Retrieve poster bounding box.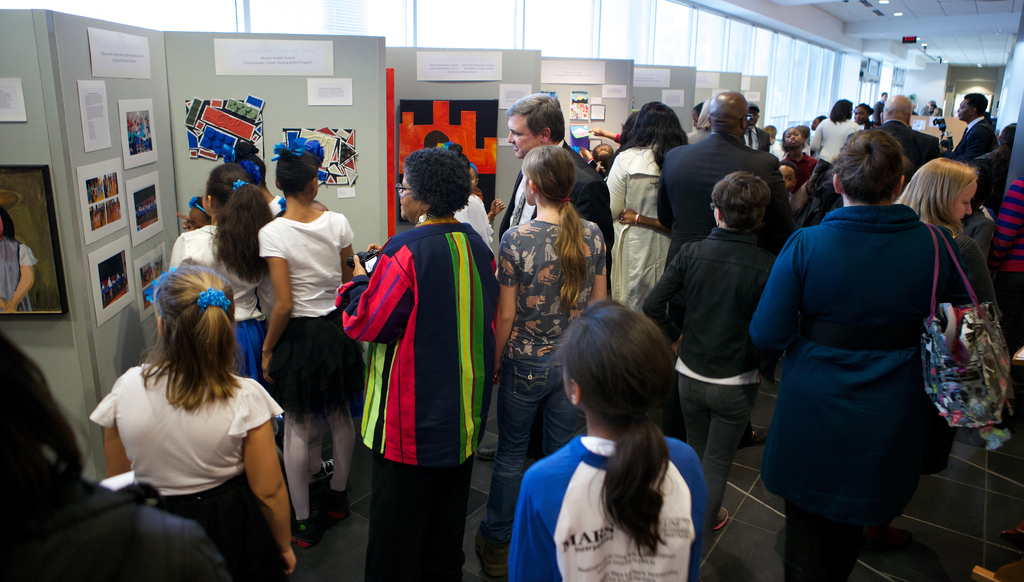
Bounding box: box(214, 37, 337, 71).
